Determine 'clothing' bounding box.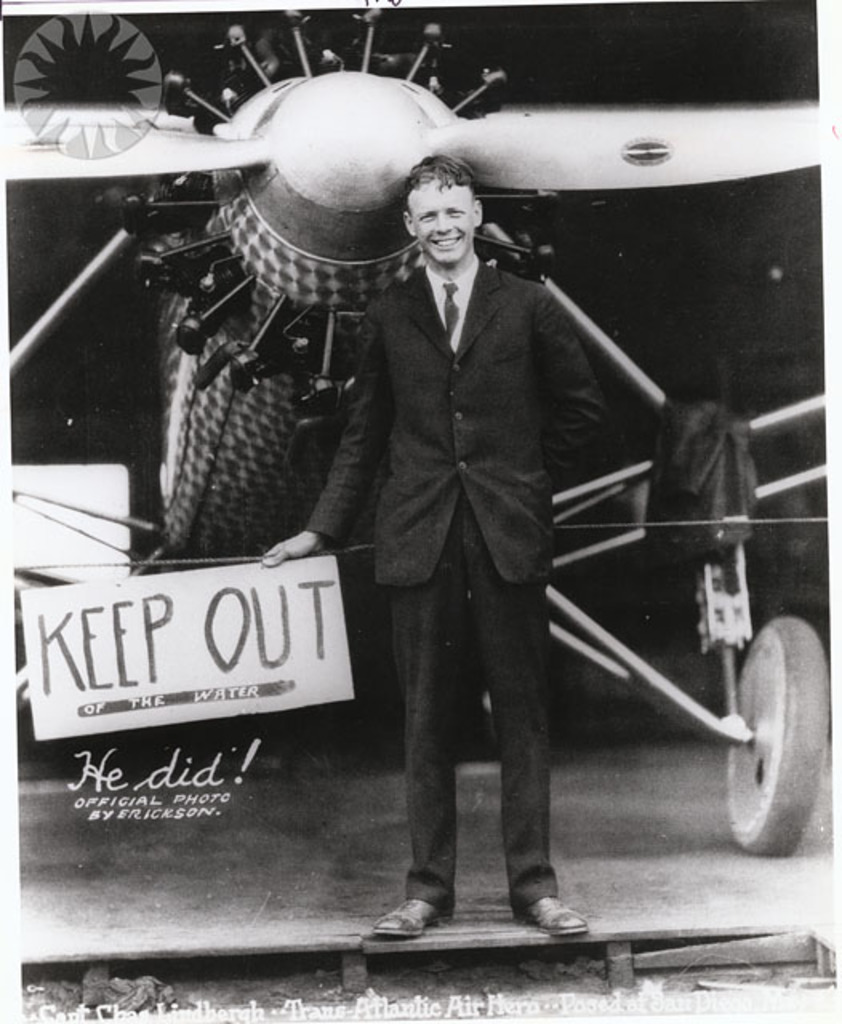
Determined: 299 155 636 883.
